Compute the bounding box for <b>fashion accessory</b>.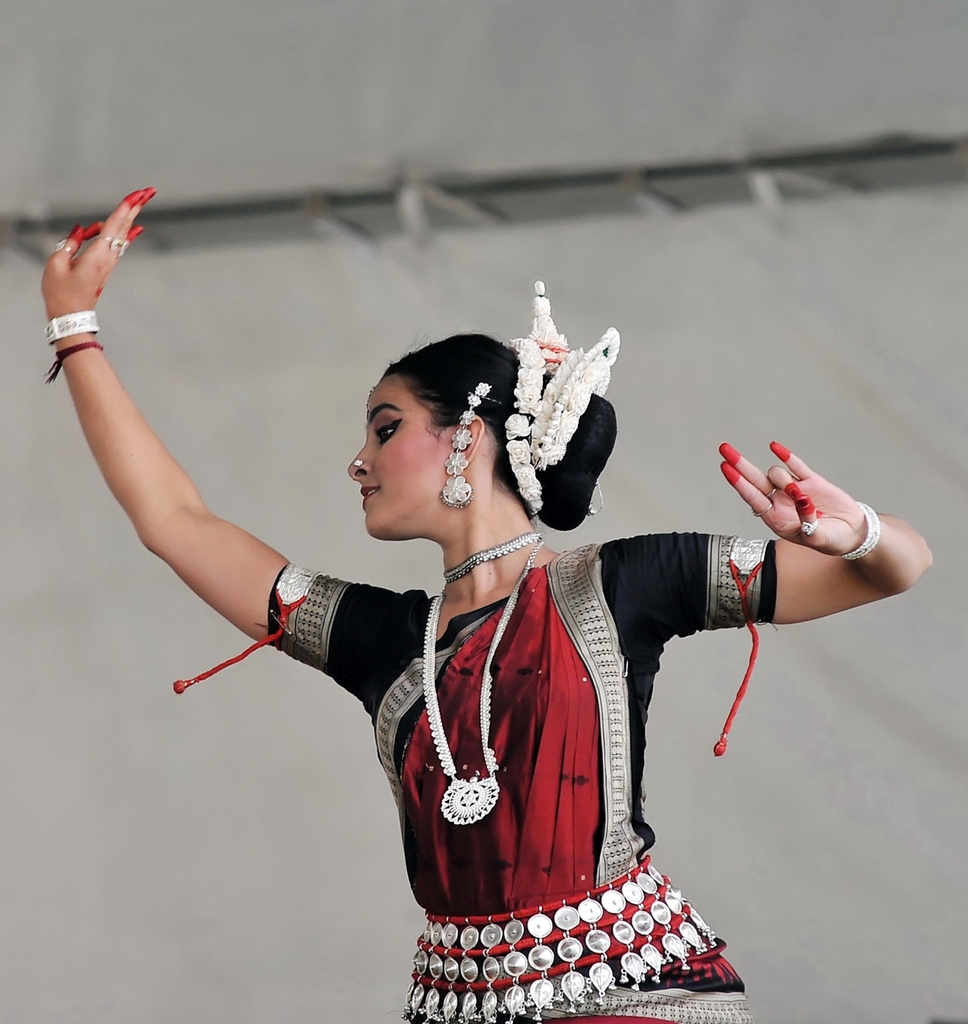
x1=44, y1=306, x2=105, y2=340.
